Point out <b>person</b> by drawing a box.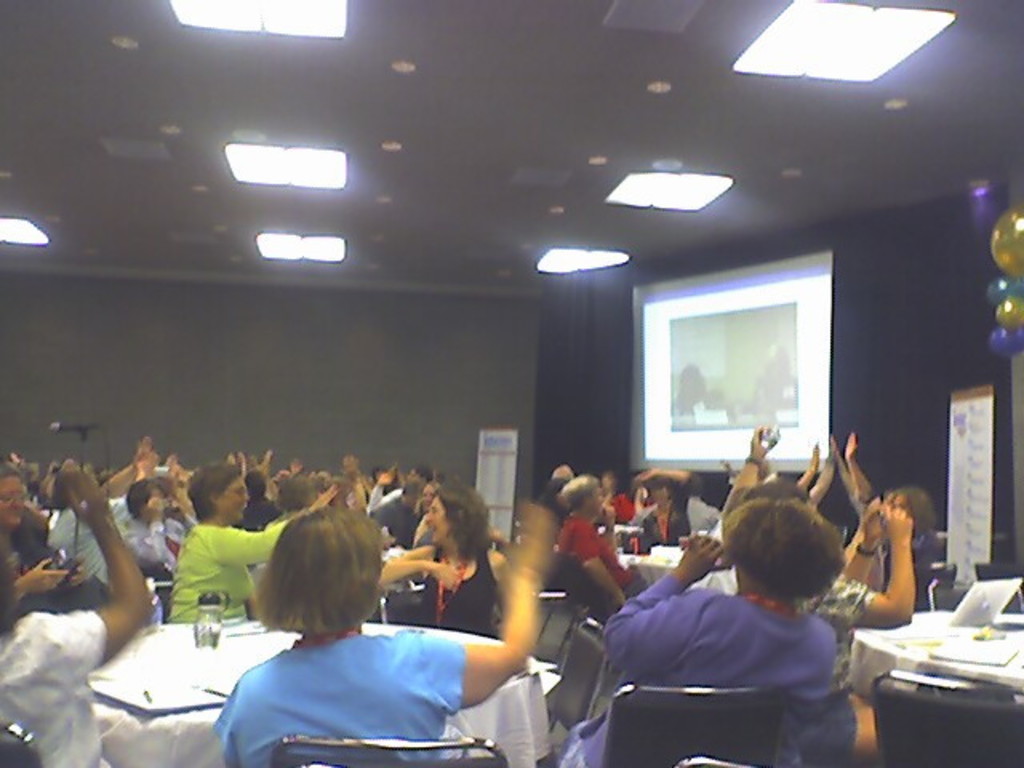
bbox=(755, 341, 798, 411).
